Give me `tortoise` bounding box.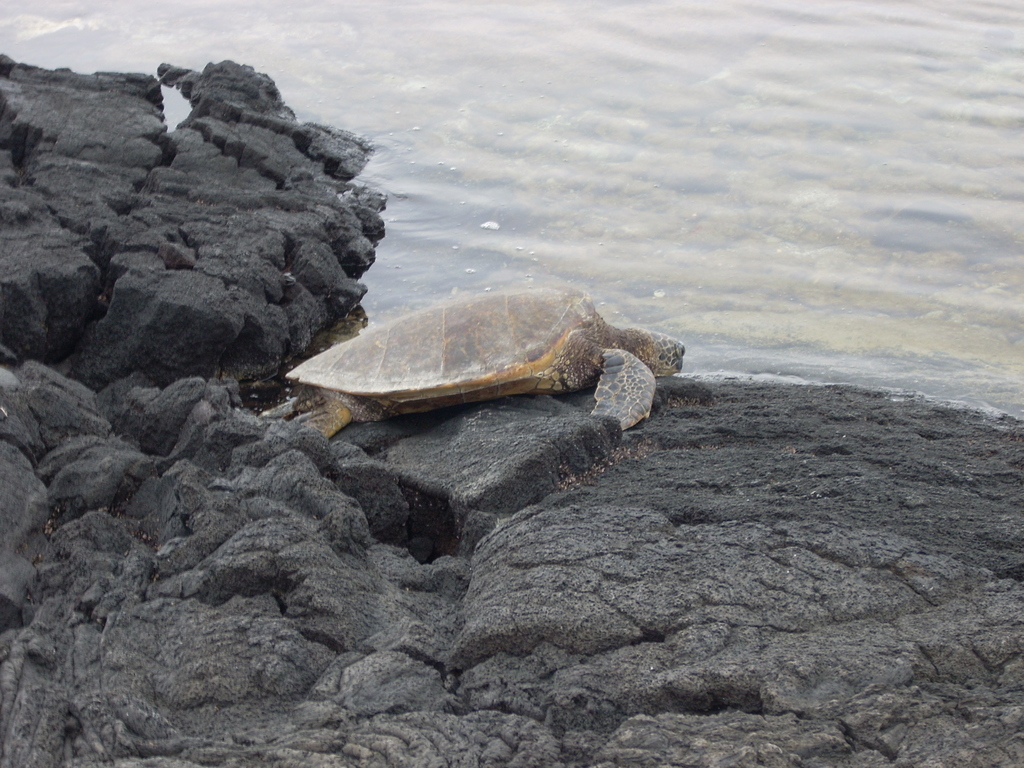
bbox(280, 282, 680, 440).
